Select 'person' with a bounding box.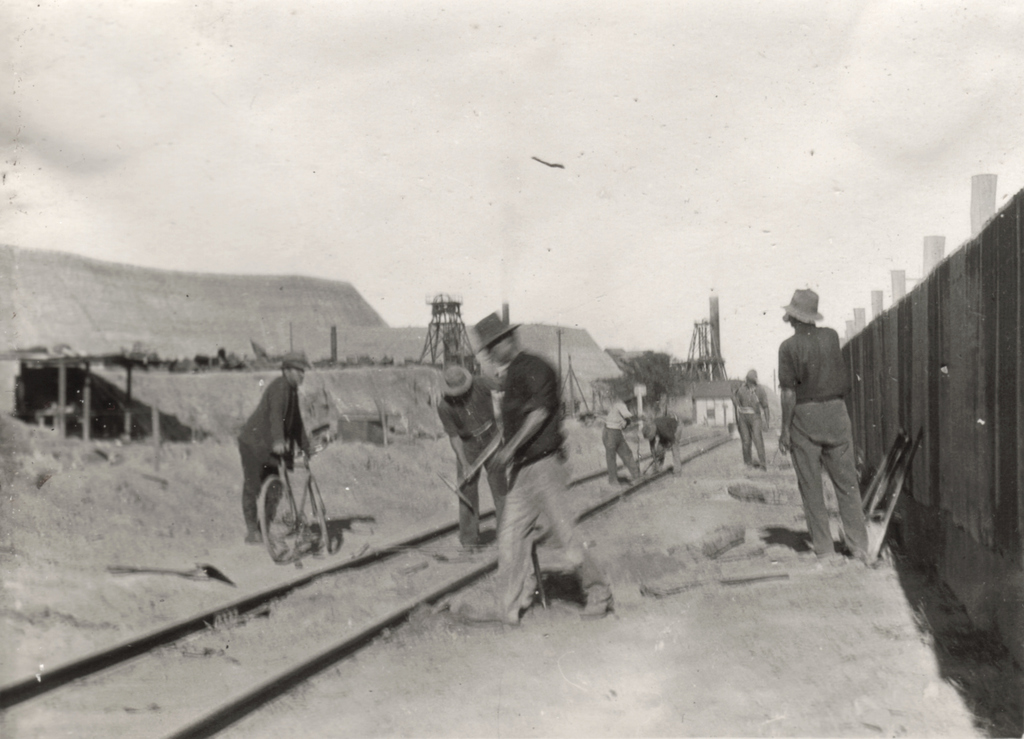
BBox(642, 417, 686, 473).
